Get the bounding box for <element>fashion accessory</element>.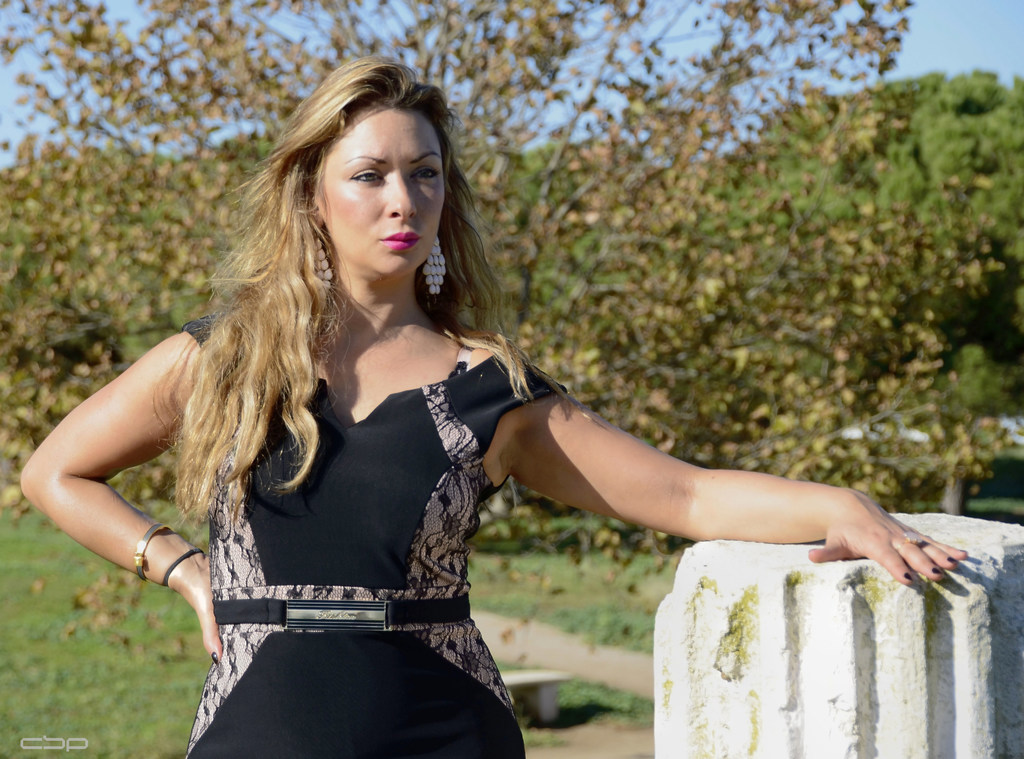
left=467, top=489, right=696, bottom=659.
